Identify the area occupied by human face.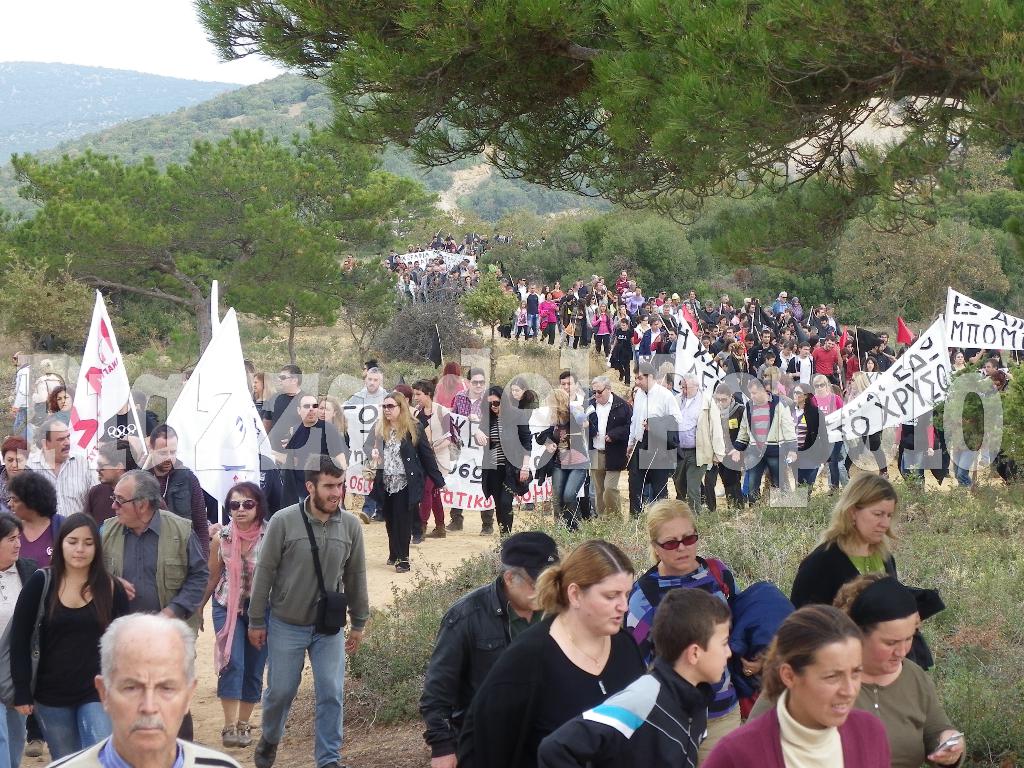
Area: left=865, top=619, right=920, bottom=676.
